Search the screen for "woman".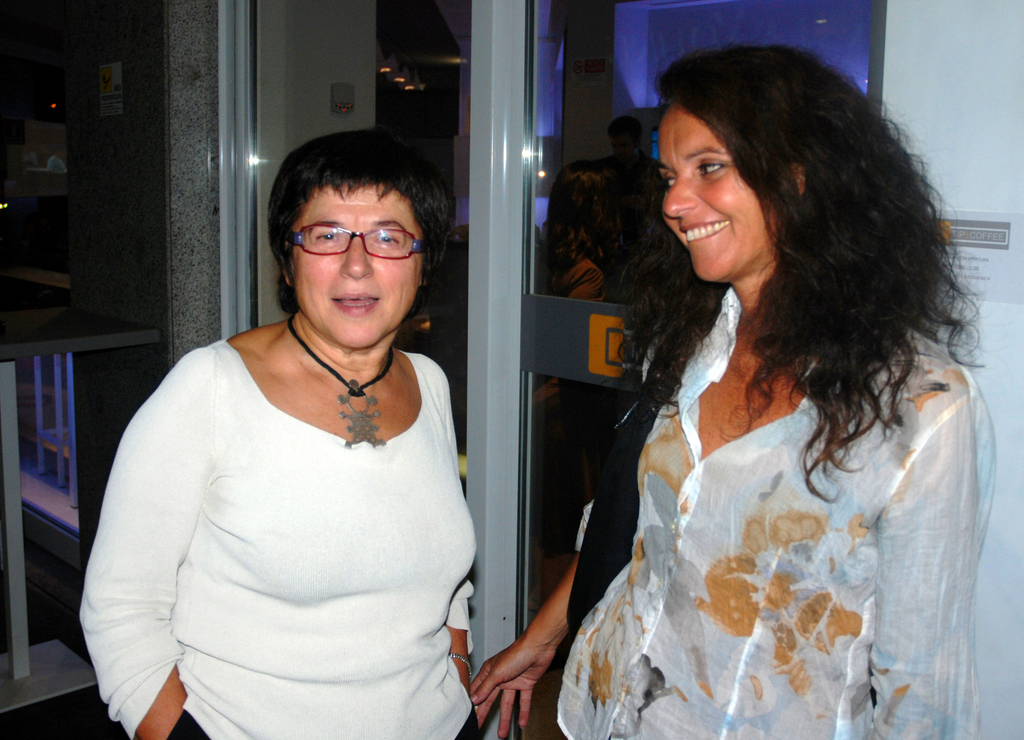
Found at <box>522,35,1010,739</box>.
